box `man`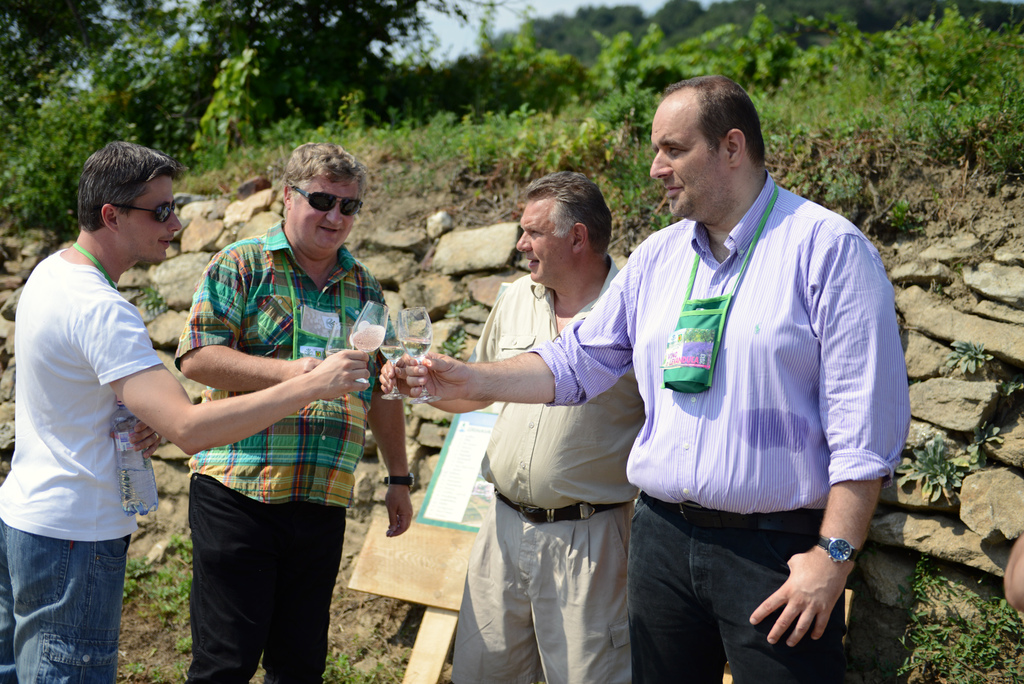
BBox(0, 137, 368, 683)
